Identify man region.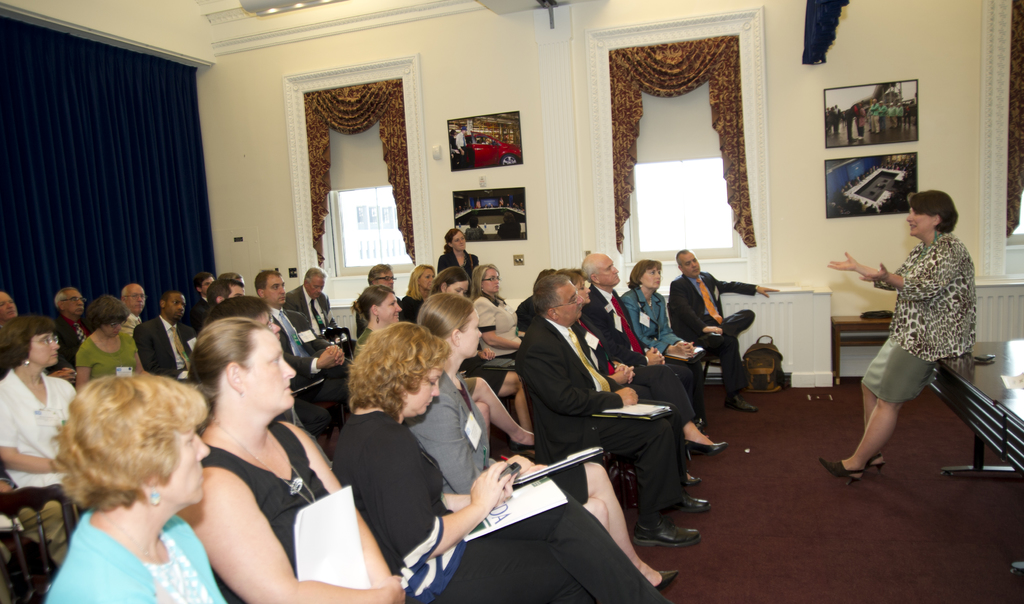
Region: [left=278, top=265, right=350, bottom=370].
